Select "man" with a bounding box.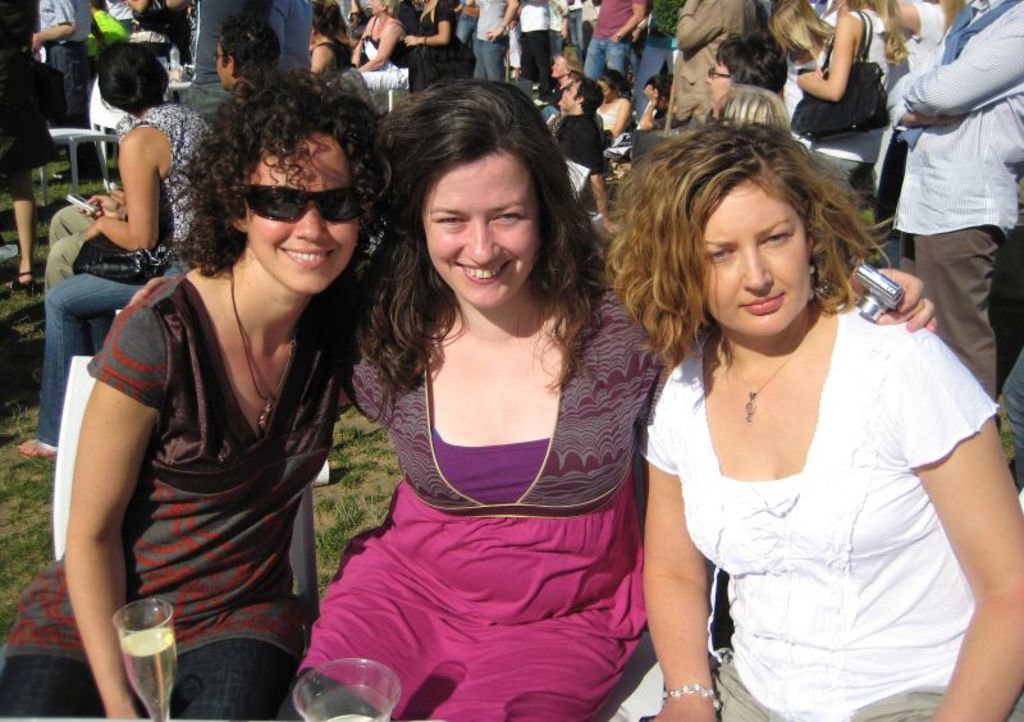
l=200, t=27, r=283, b=120.
